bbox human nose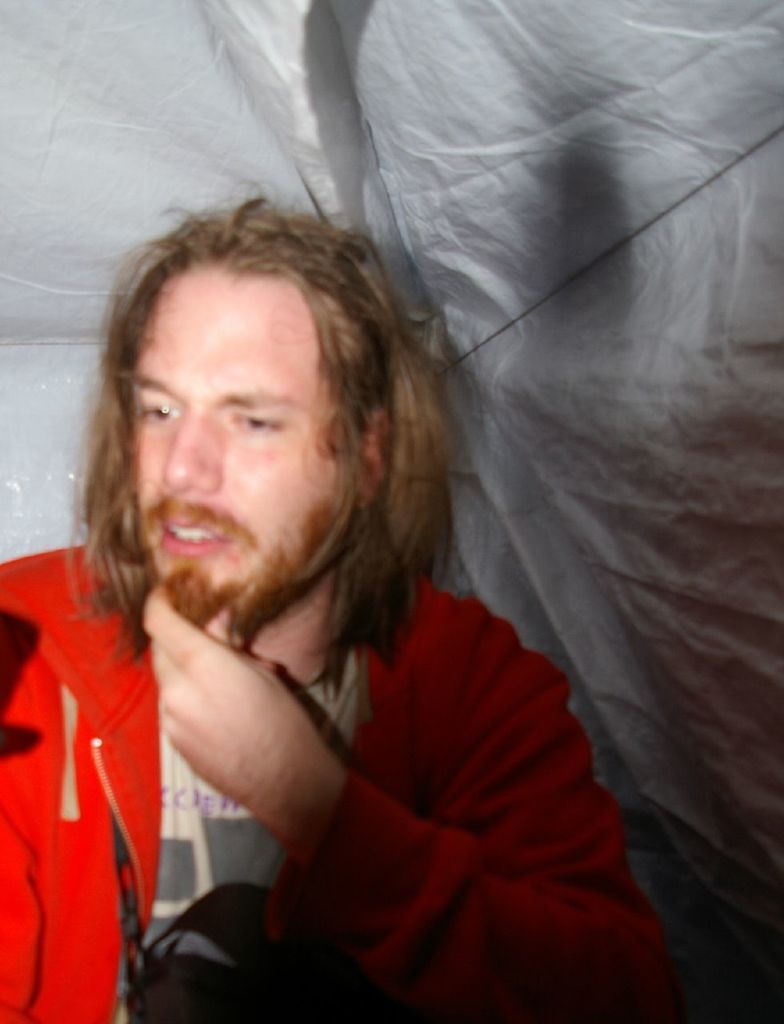
bbox=[159, 406, 222, 495]
